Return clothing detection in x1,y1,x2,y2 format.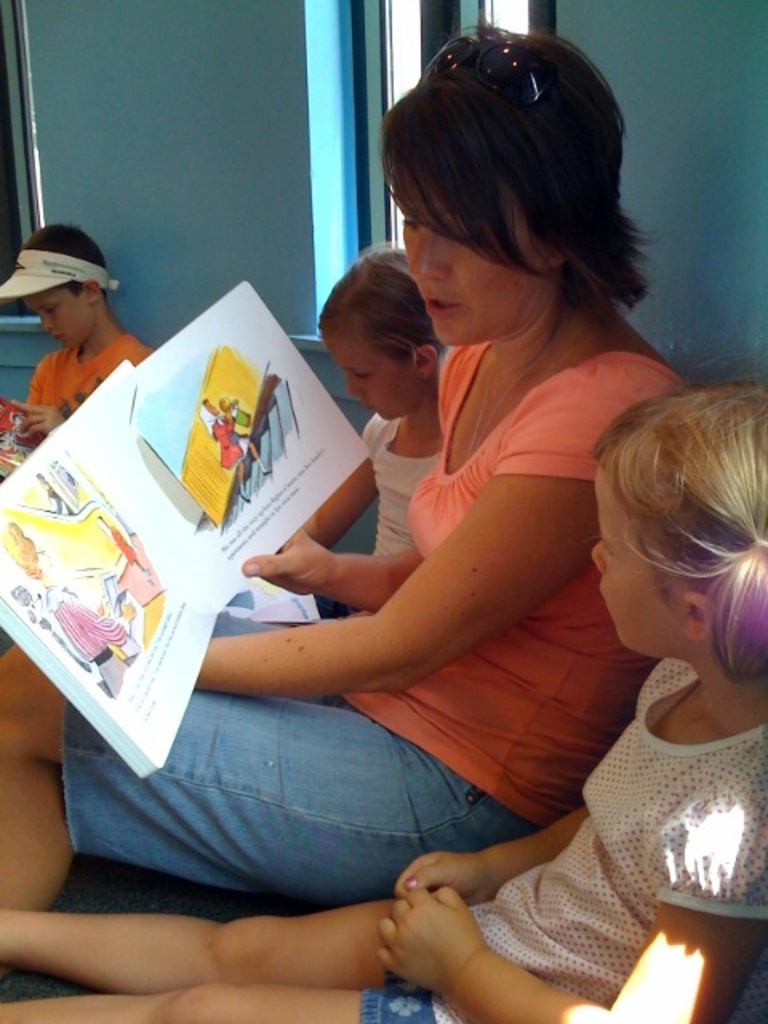
50,584,131,691.
